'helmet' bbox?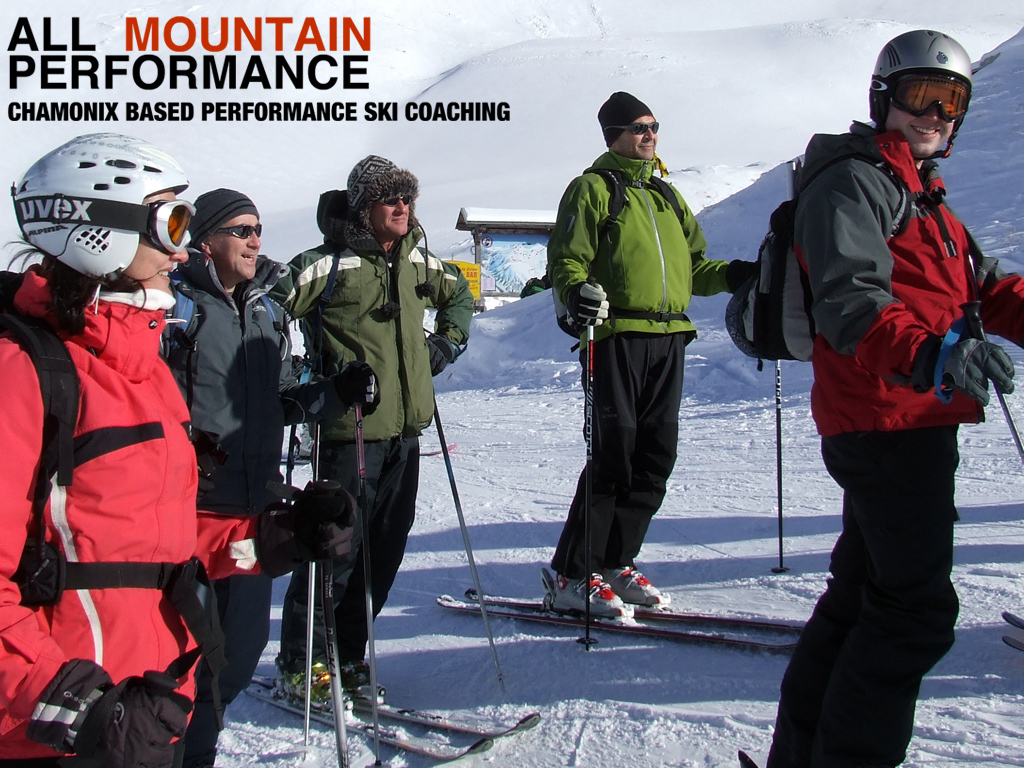
<region>865, 31, 975, 155</region>
